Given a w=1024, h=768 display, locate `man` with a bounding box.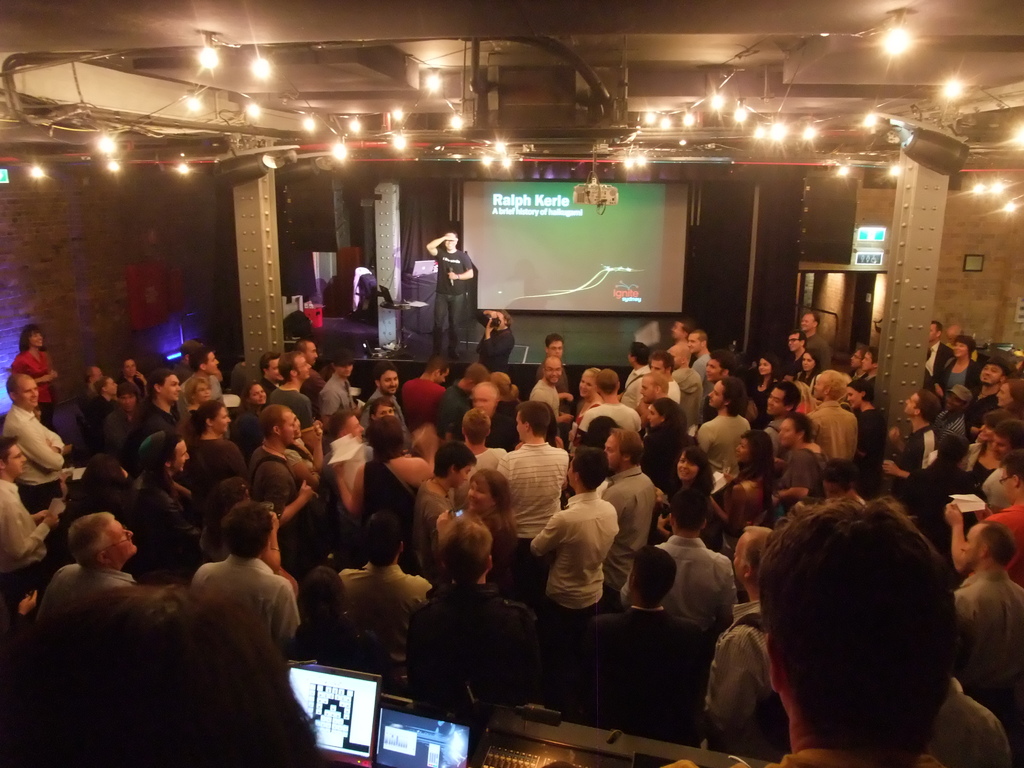
Located: Rect(882, 387, 941, 513).
